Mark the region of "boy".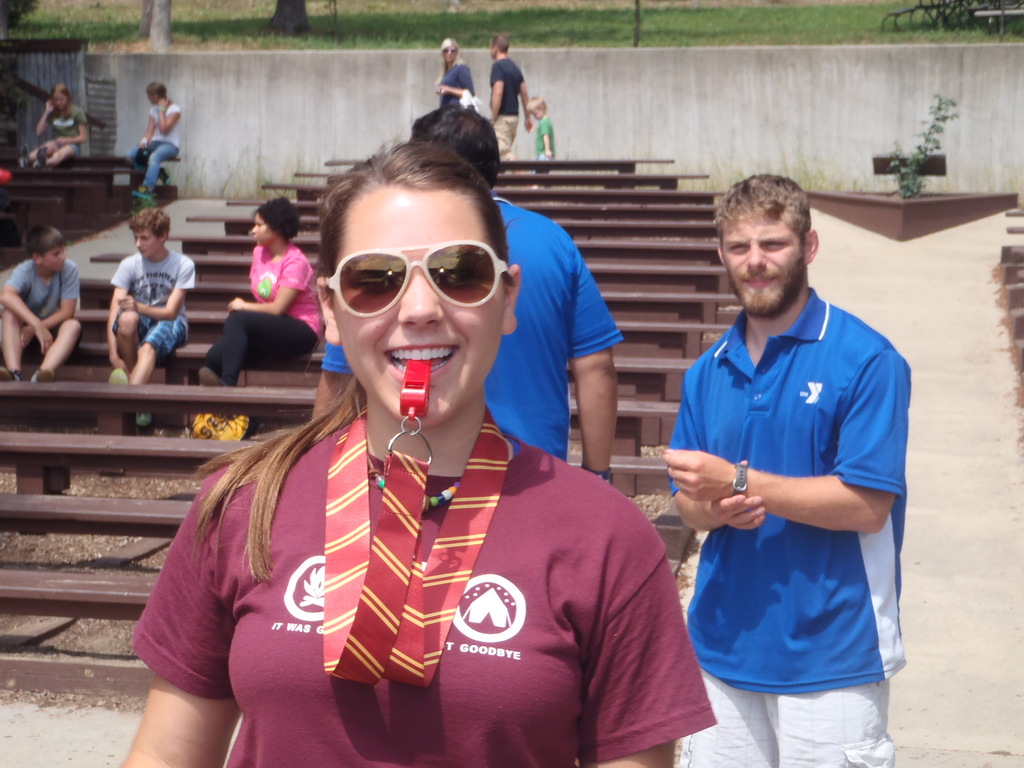
Region: [x1=524, y1=95, x2=562, y2=177].
